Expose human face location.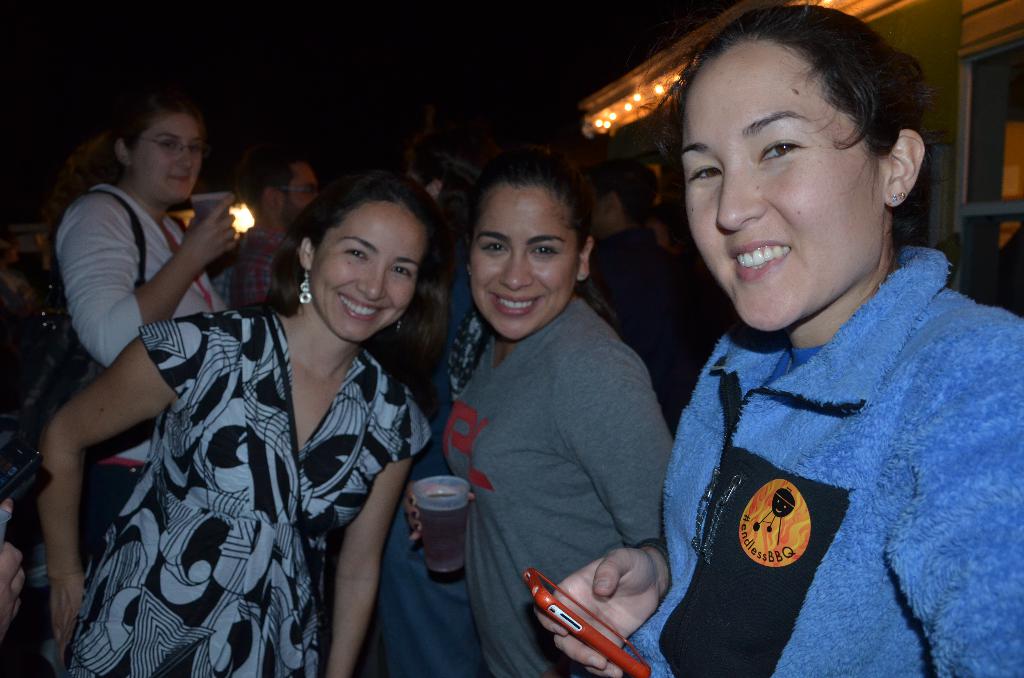
Exposed at bbox(284, 163, 319, 232).
